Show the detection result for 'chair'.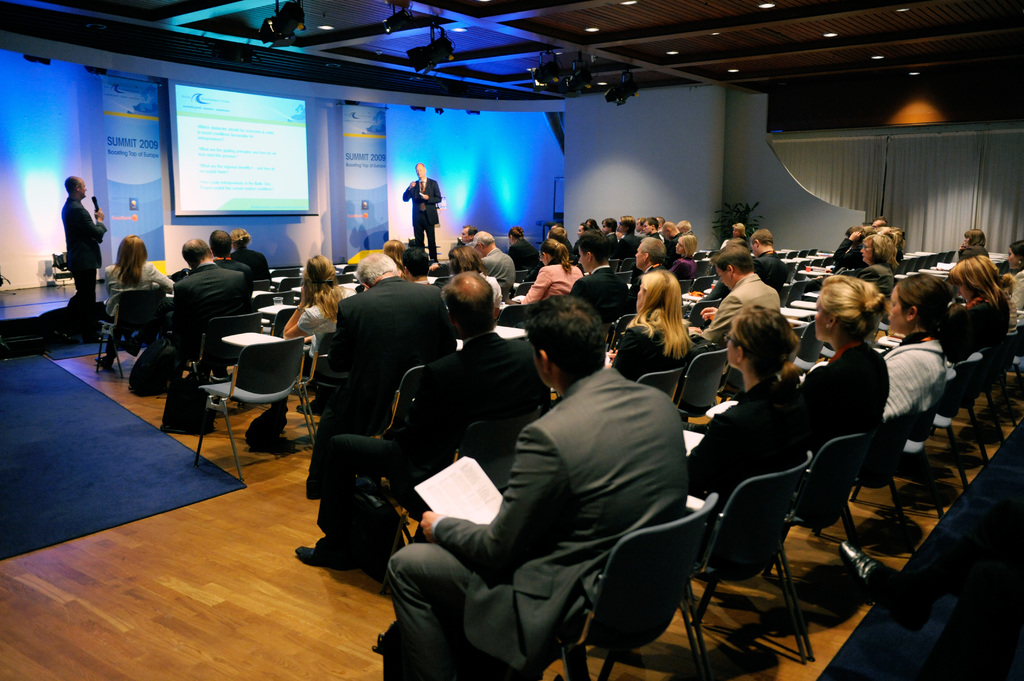
{"left": 573, "top": 500, "right": 720, "bottom": 676}.
